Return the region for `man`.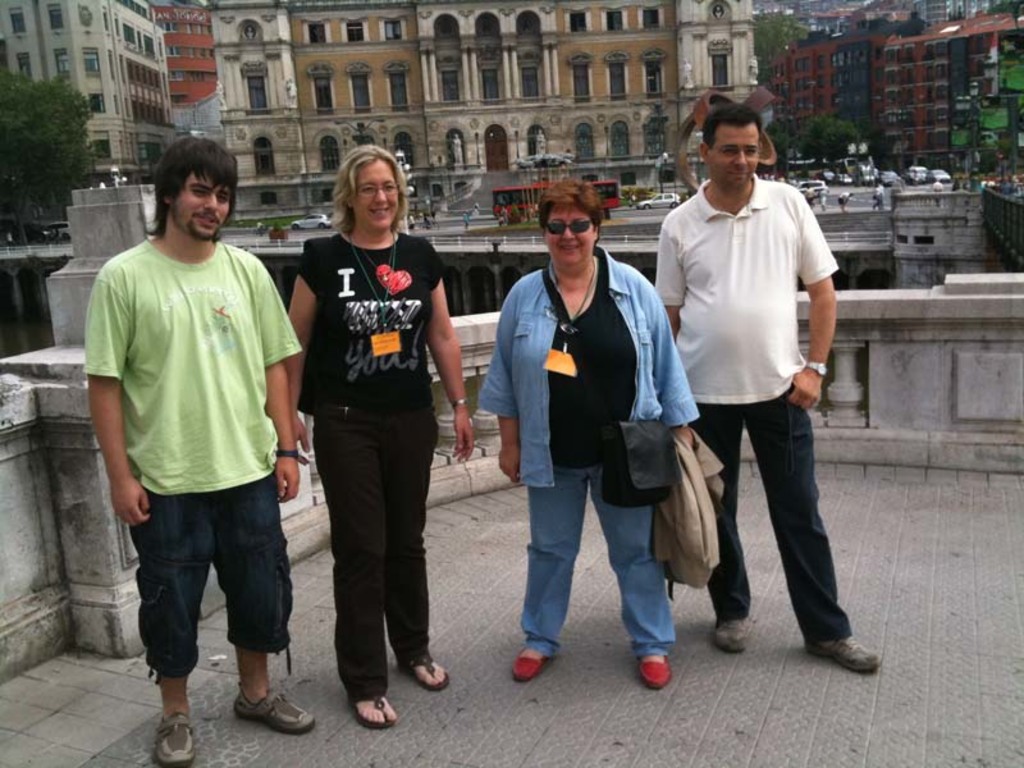
box=[86, 140, 317, 767].
